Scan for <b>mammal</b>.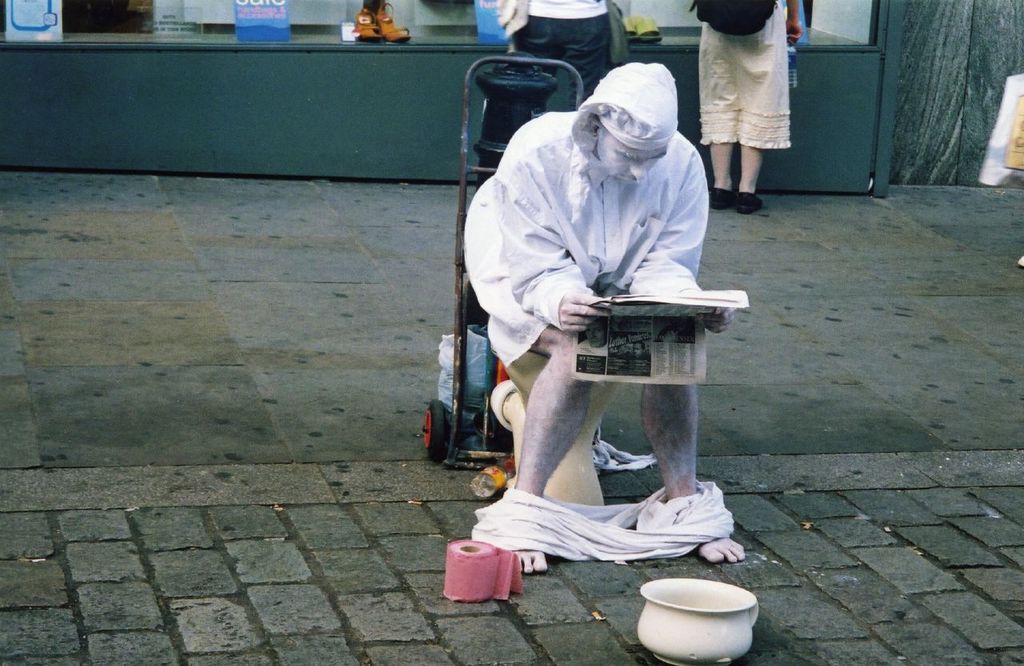
Scan result: [x1=457, y1=104, x2=731, y2=537].
